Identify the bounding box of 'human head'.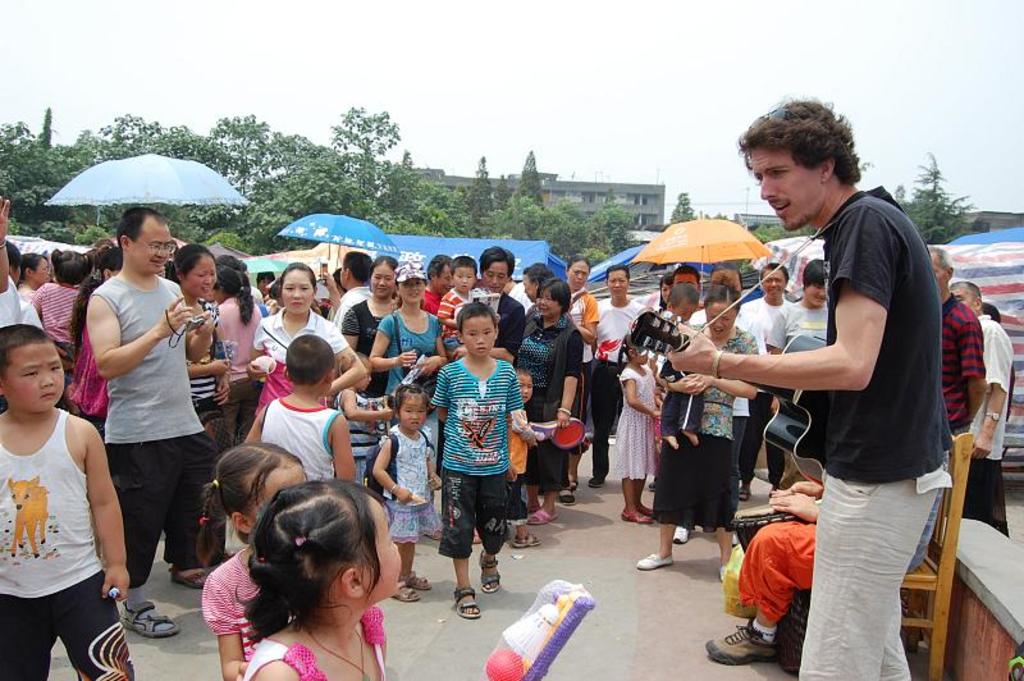
{"x1": 172, "y1": 244, "x2": 215, "y2": 294}.
